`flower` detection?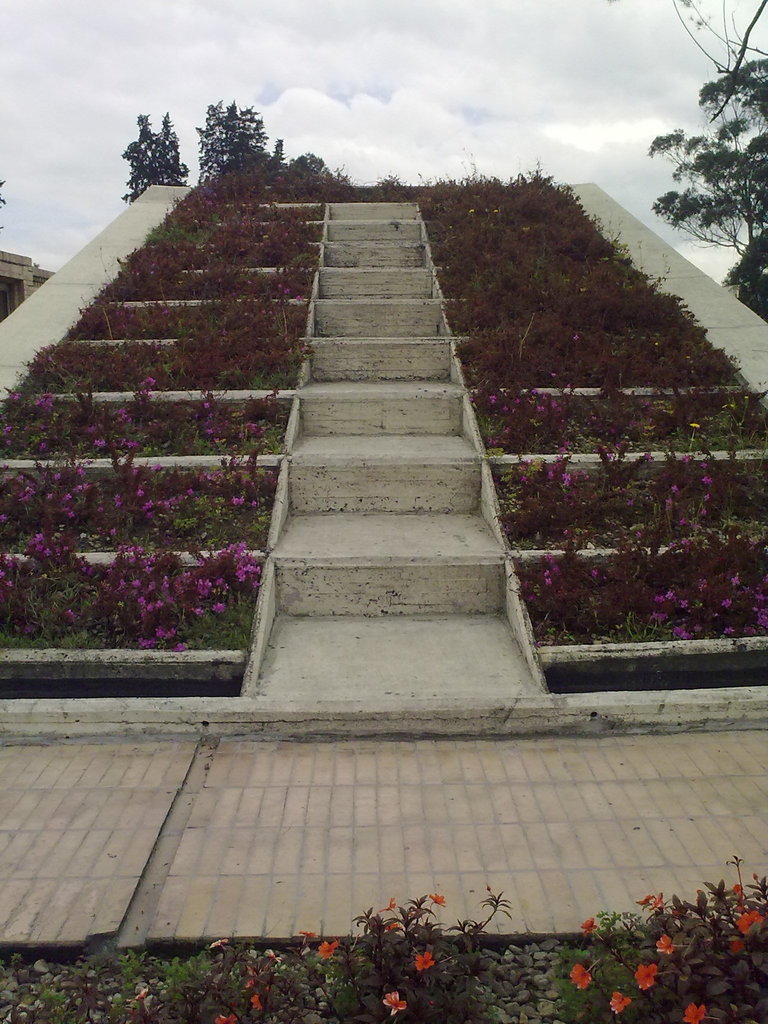
crop(385, 993, 406, 1015)
